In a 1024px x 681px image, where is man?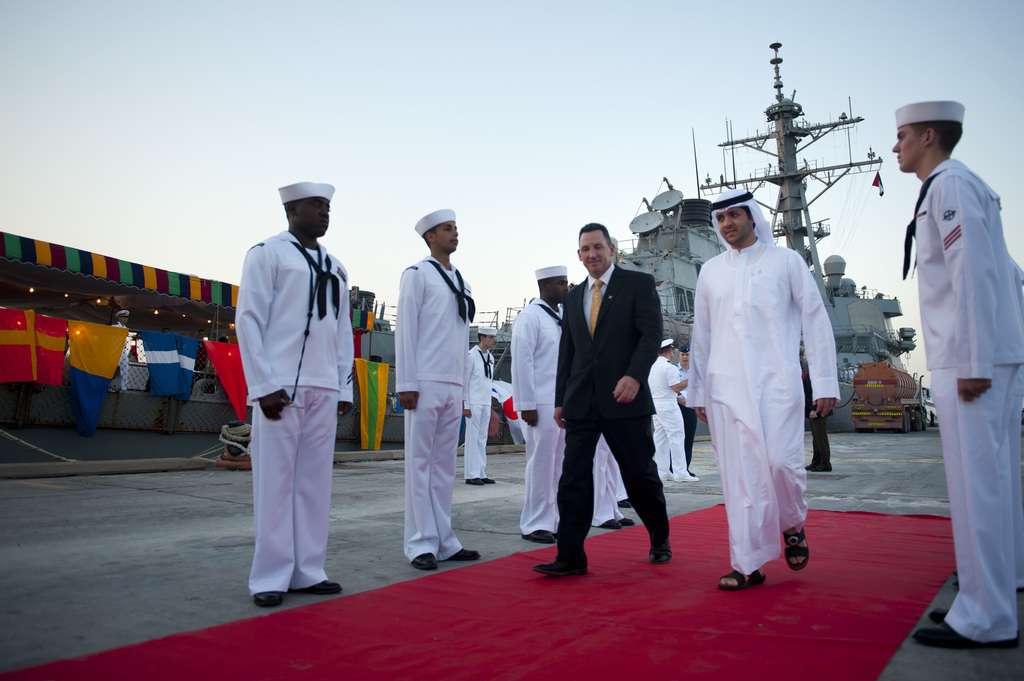
rect(394, 207, 483, 576).
